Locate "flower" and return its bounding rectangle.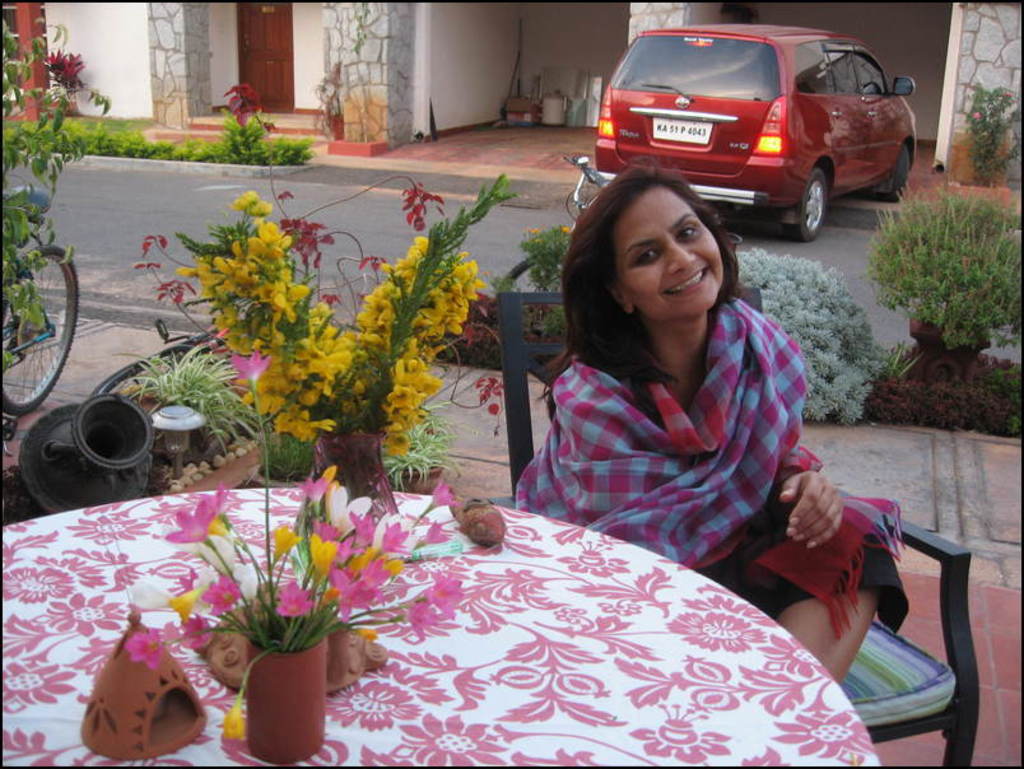
401, 709, 508, 768.
